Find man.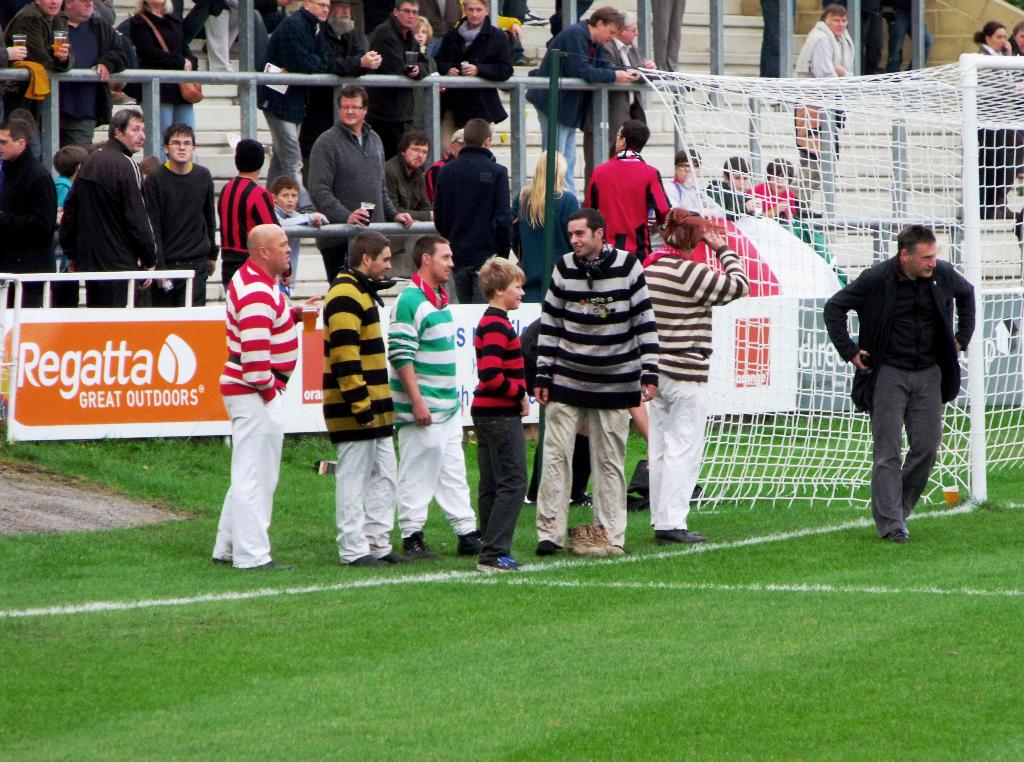
locate(0, 118, 57, 306).
